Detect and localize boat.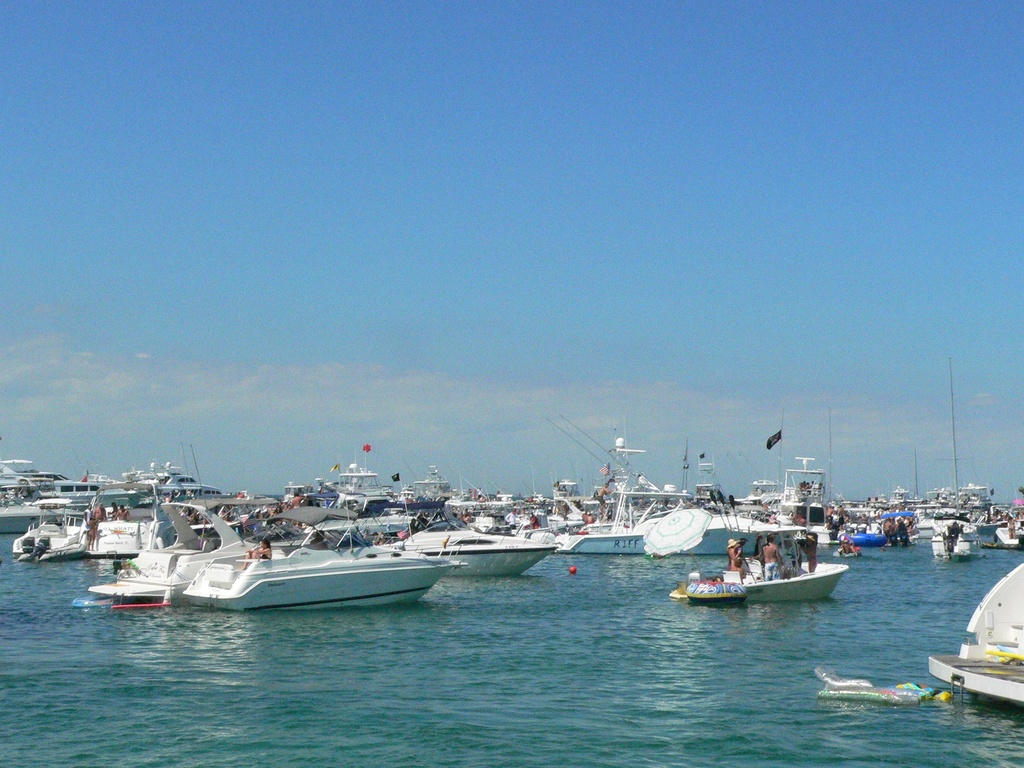
Localized at (left=890, top=516, right=923, bottom=543).
